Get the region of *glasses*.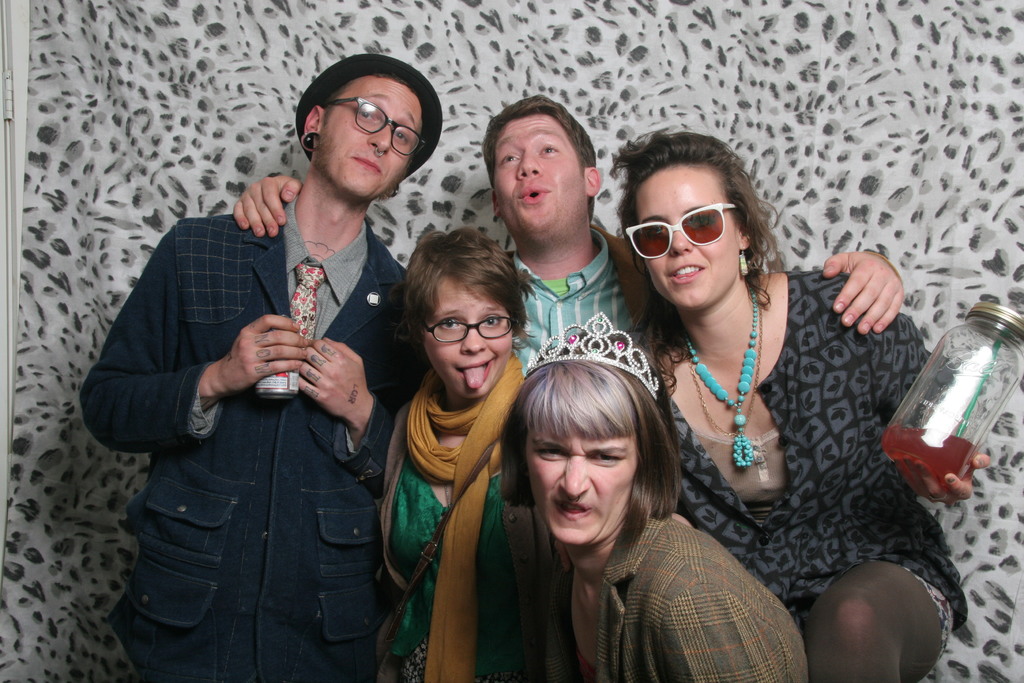
[305,93,429,143].
